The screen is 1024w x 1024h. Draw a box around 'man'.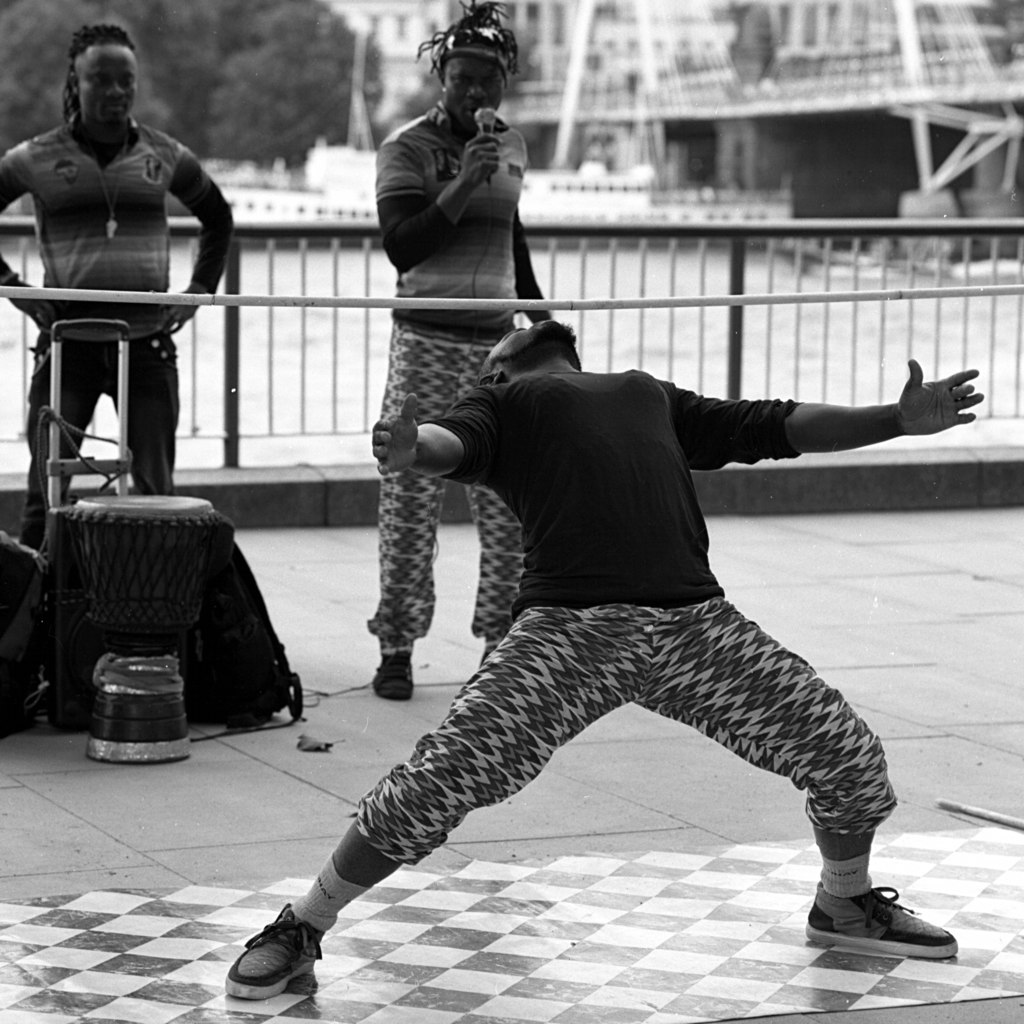
257/173/909/1023.
